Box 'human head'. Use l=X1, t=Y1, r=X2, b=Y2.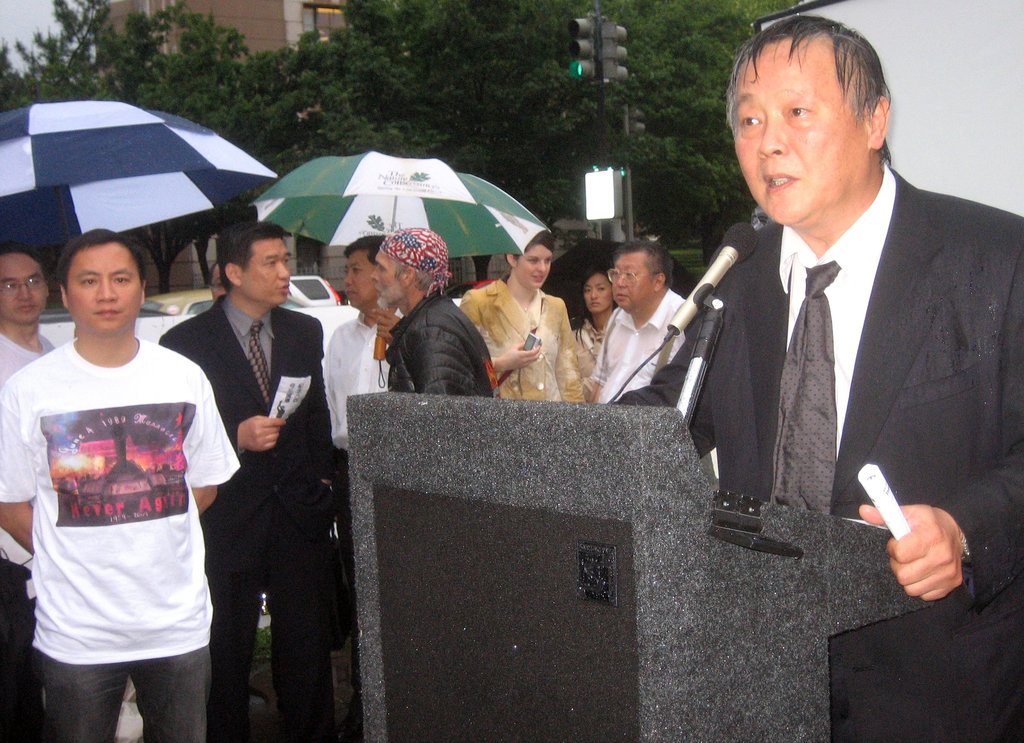
l=500, t=229, r=564, b=290.
